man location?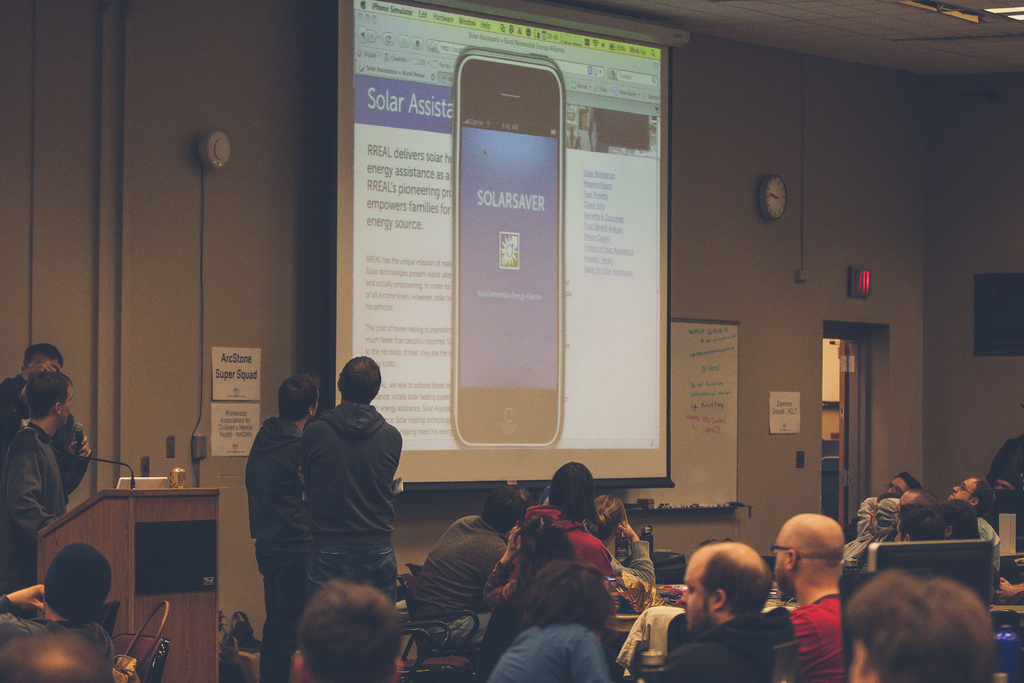
{"x1": 289, "y1": 572, "x2": 408, "y2": 682}
